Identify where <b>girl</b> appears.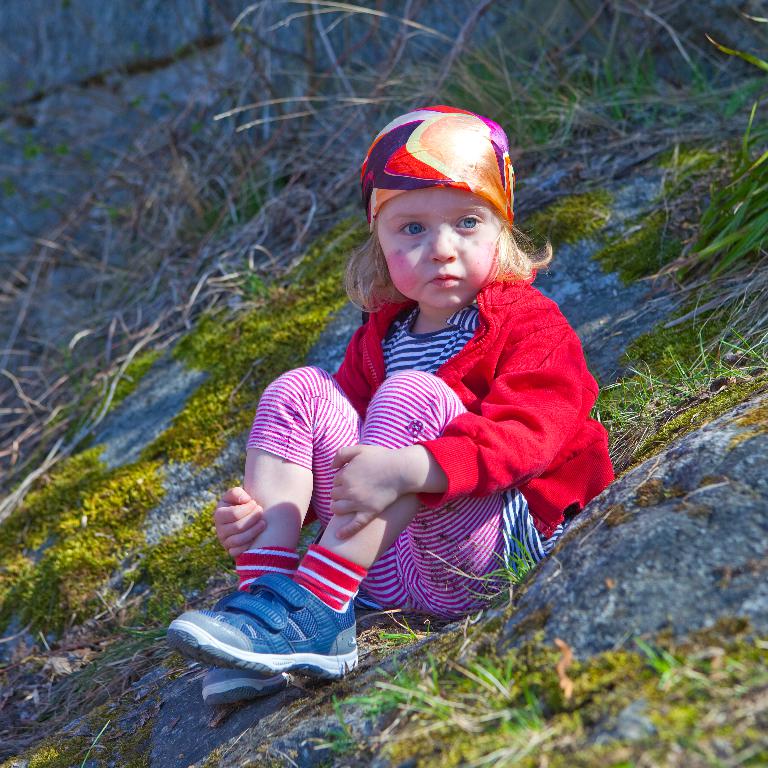
Appears at (x1=165, y1=106, x2=612, y2=701).
